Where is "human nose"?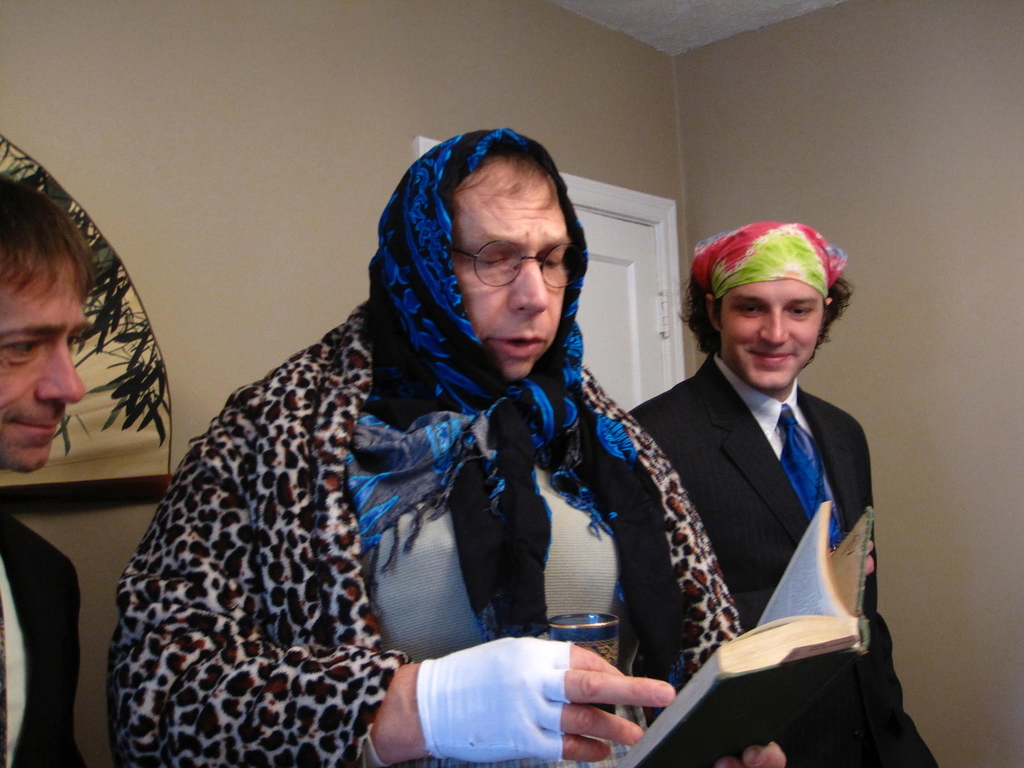
pyautogui.locateOnScreen(35, 340, 87, 403).
